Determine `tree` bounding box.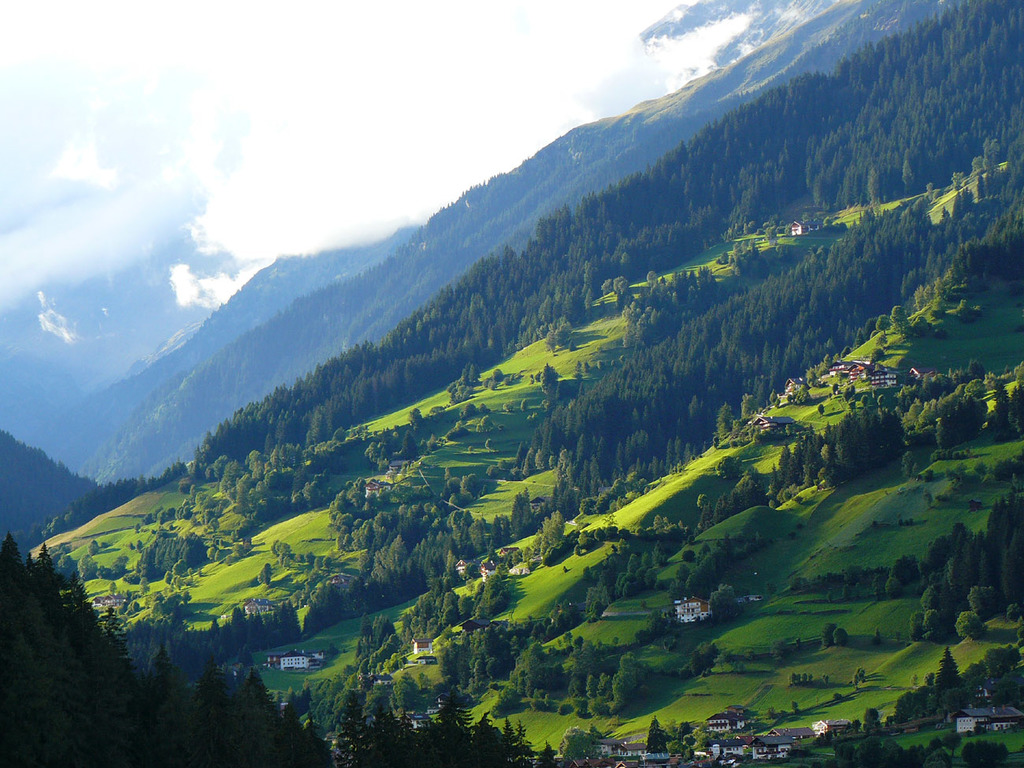
Determined: 893/153/914/193.
